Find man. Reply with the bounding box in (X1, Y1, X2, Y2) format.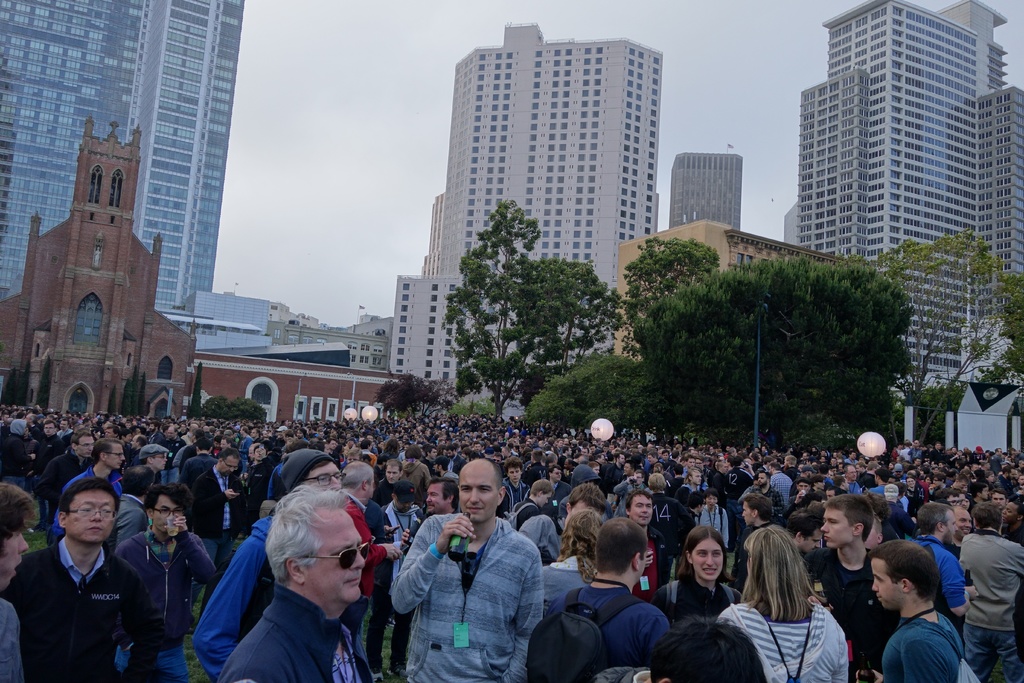
(958, 511, 1023, 682).
